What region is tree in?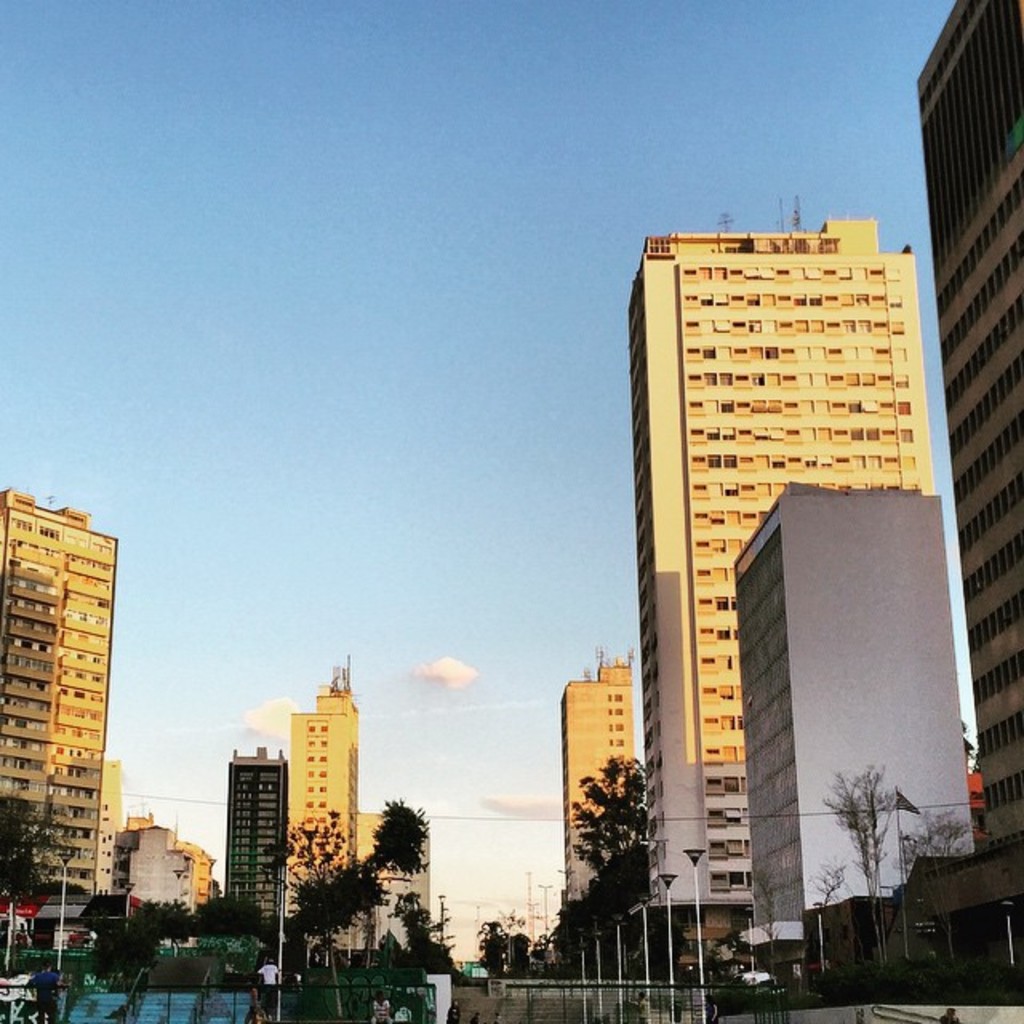
(left=472, top=918, right=534, bottom=984).
